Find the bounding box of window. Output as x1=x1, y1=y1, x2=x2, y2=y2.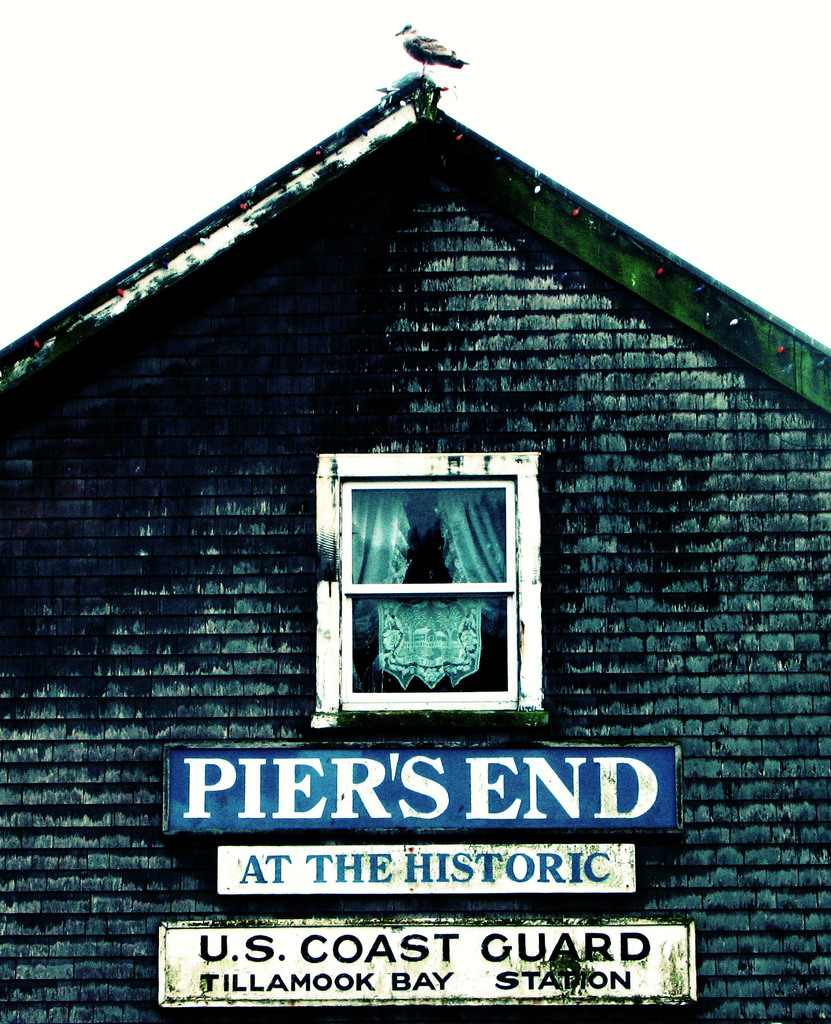
x1=333, y1=434, x2=552, y2=730.
